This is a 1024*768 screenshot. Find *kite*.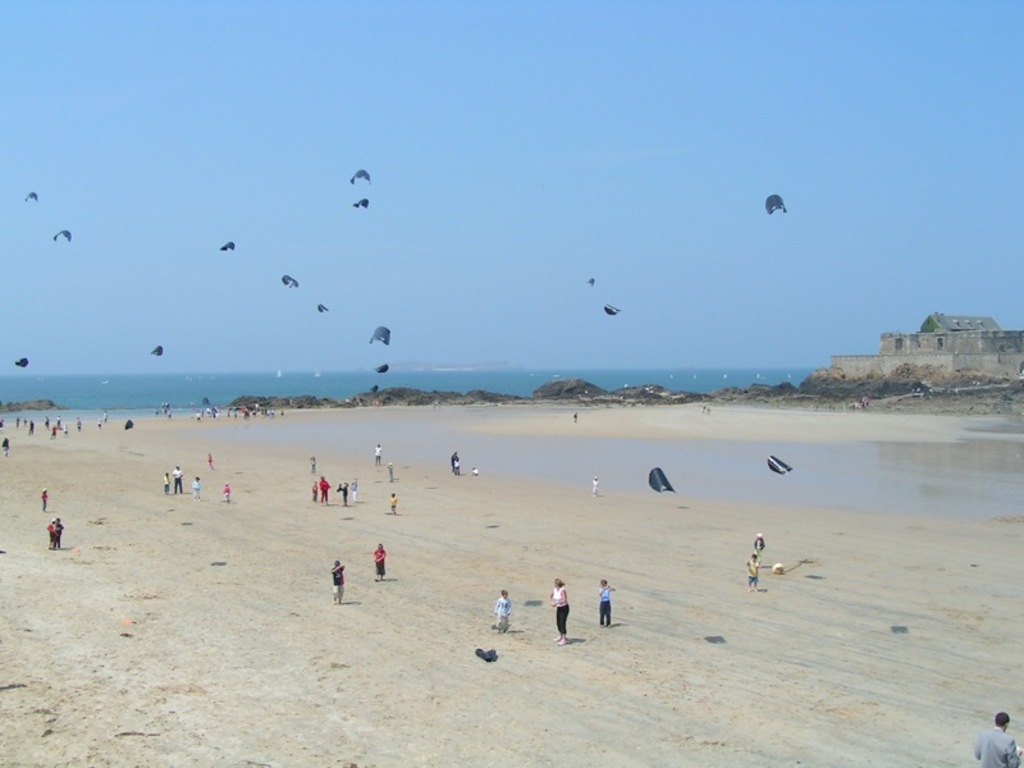
Bounding box: BBox(278, 273, 300, 291).
